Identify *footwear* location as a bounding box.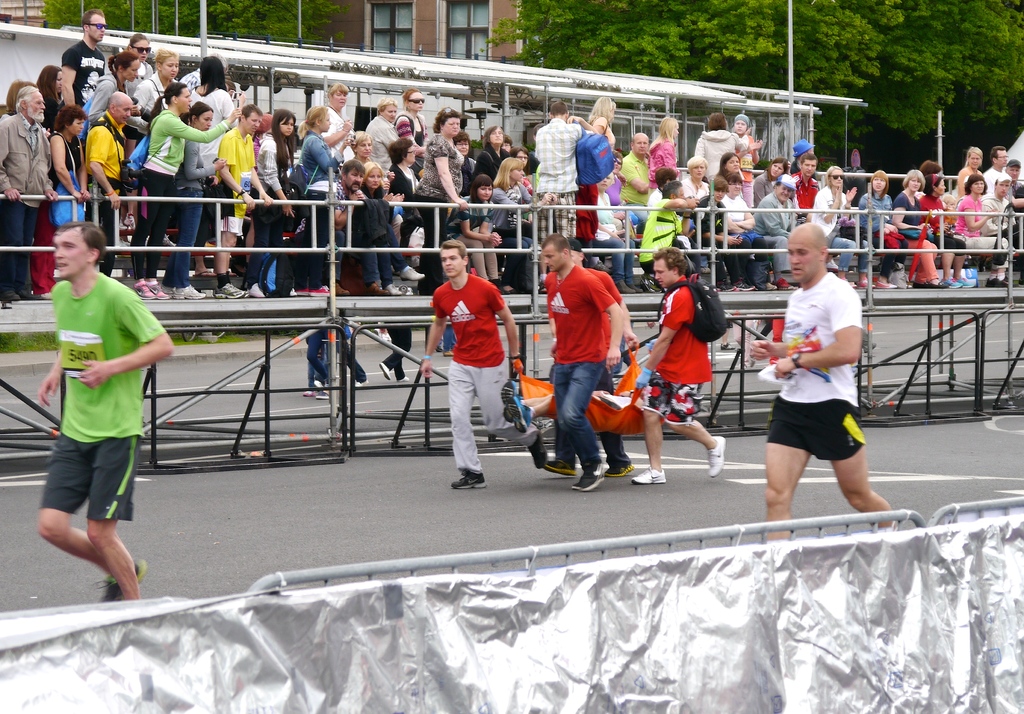
pyautogui.locateOnScreen(243, 282, 265, 296).
